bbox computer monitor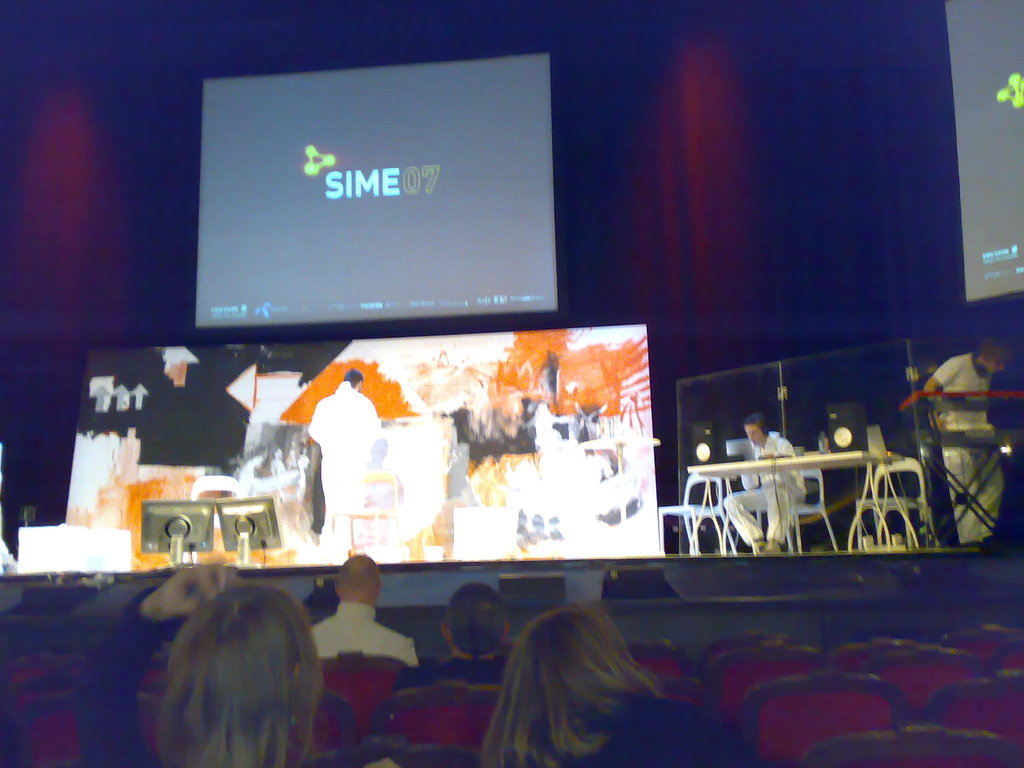
region(211, 492, 284, 553)
